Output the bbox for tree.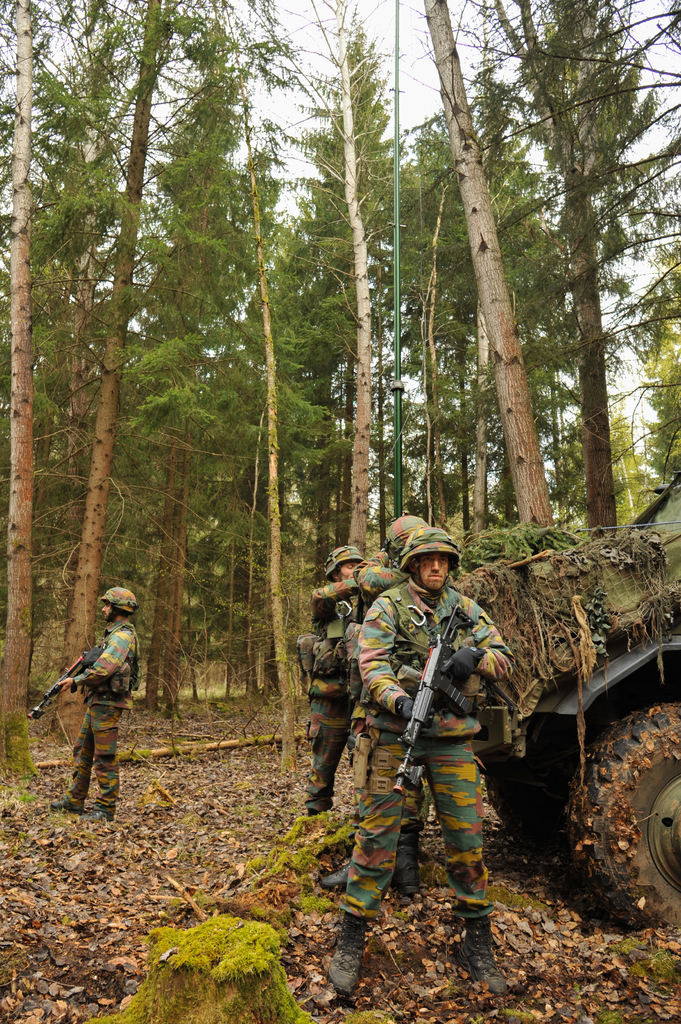
<region>428, 0, 564, 628</region>.
